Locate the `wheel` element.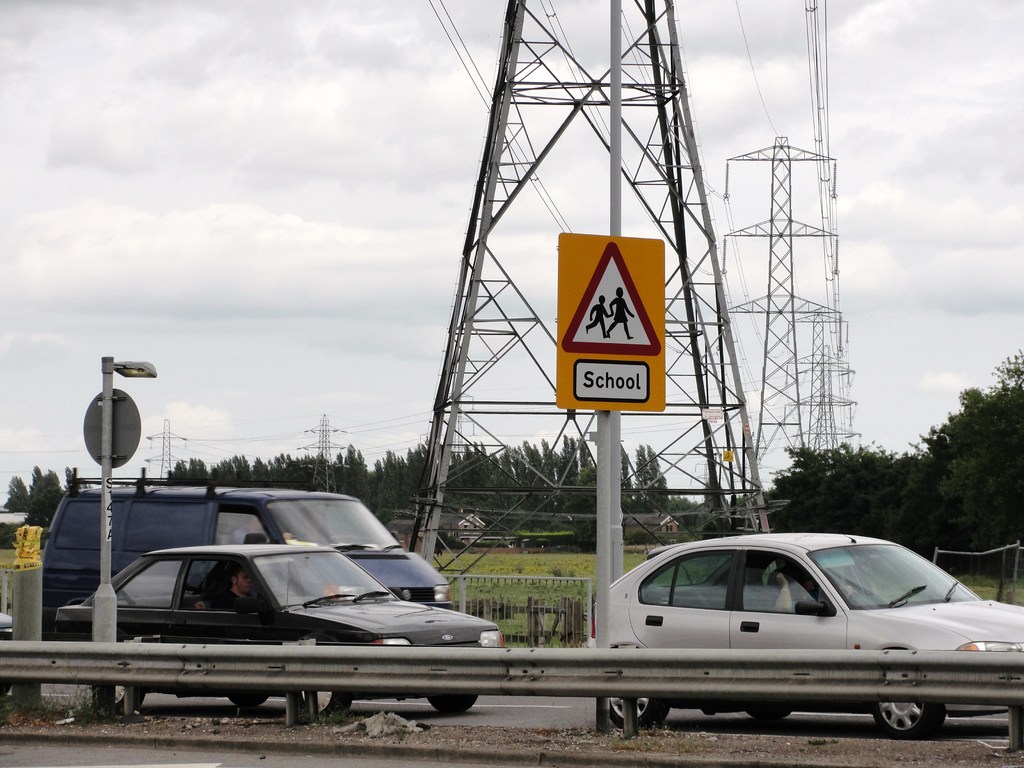
Element bbox: <bbox>744, 710, 791, 720</bbox>.
